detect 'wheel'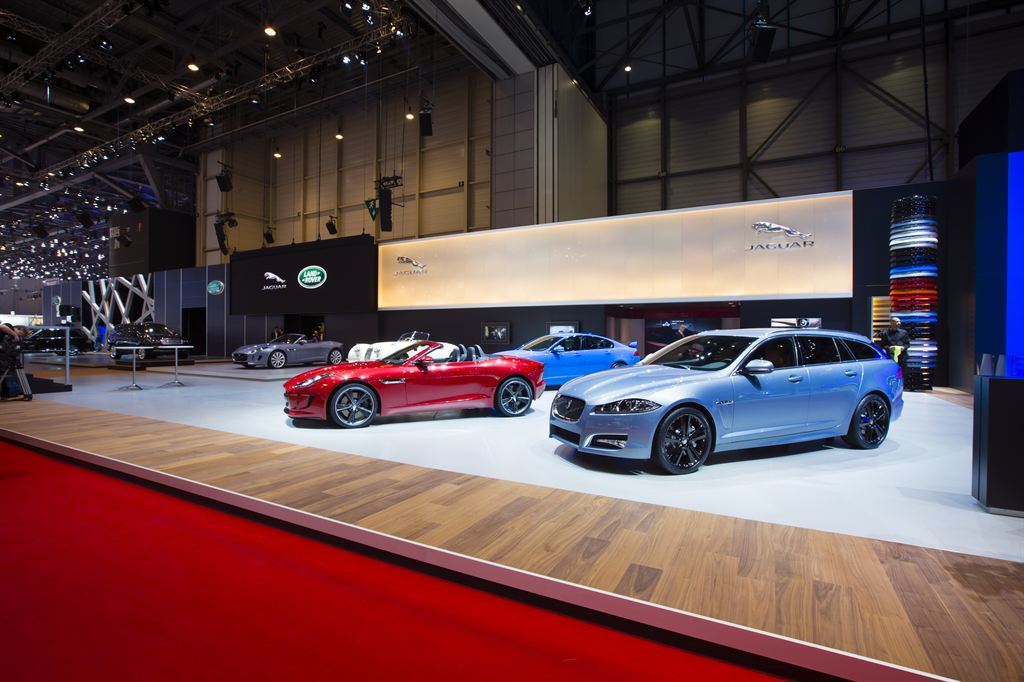
(324, 350, 345, 367)
